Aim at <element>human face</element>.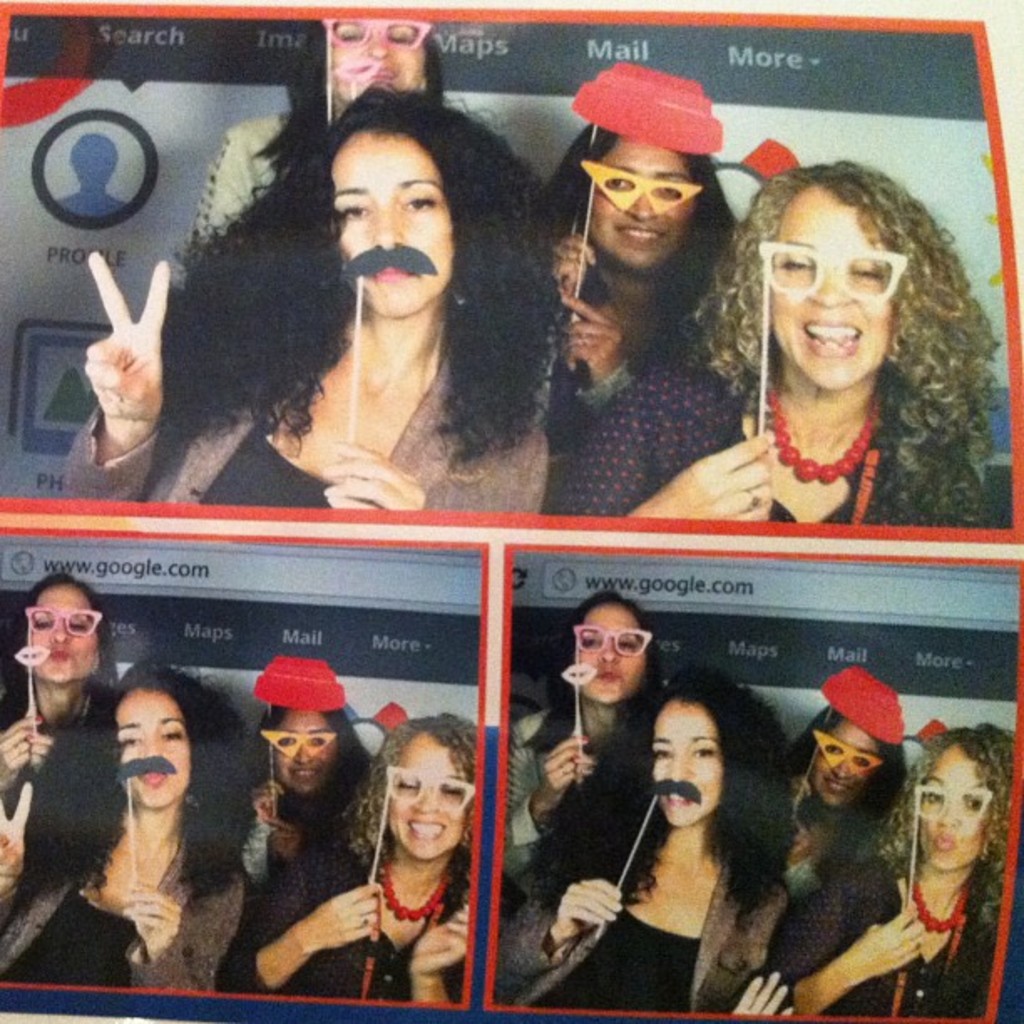
Aimed at [387,731,467,847].
